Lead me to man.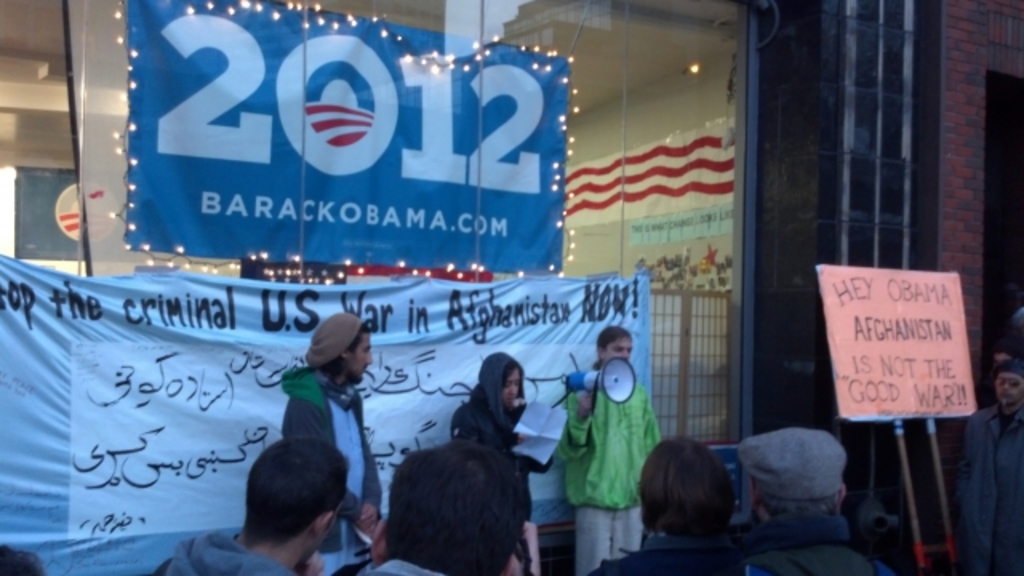
Lead to (357,437,533,574).
